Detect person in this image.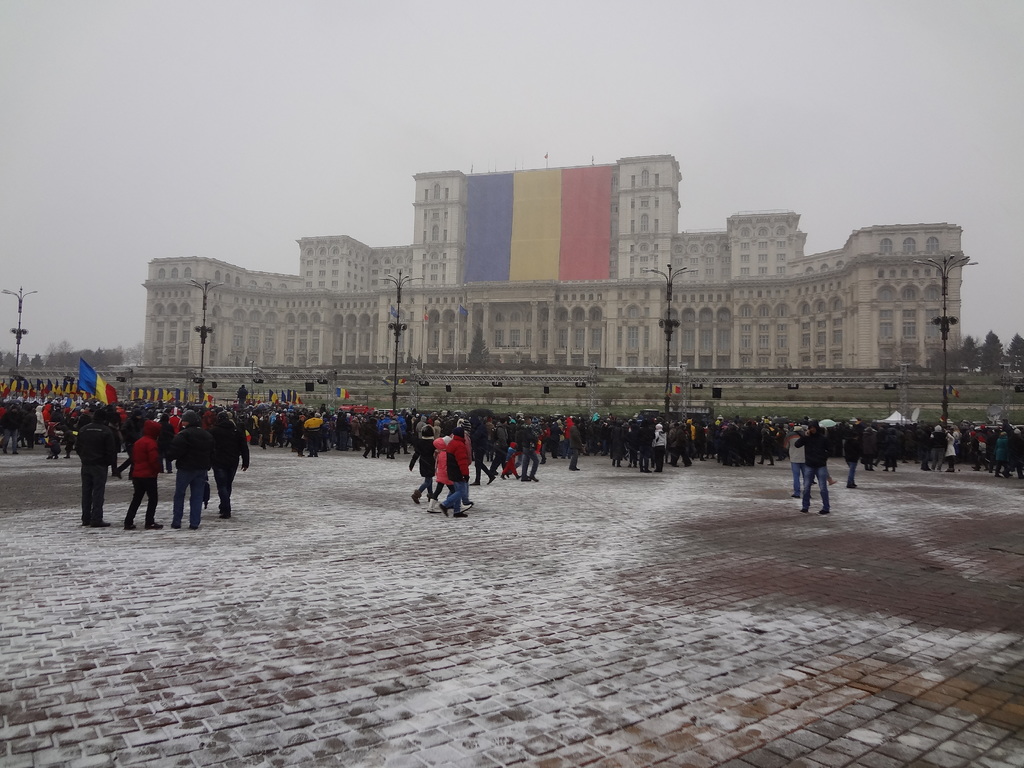
Detection: 431 424 465 518.
